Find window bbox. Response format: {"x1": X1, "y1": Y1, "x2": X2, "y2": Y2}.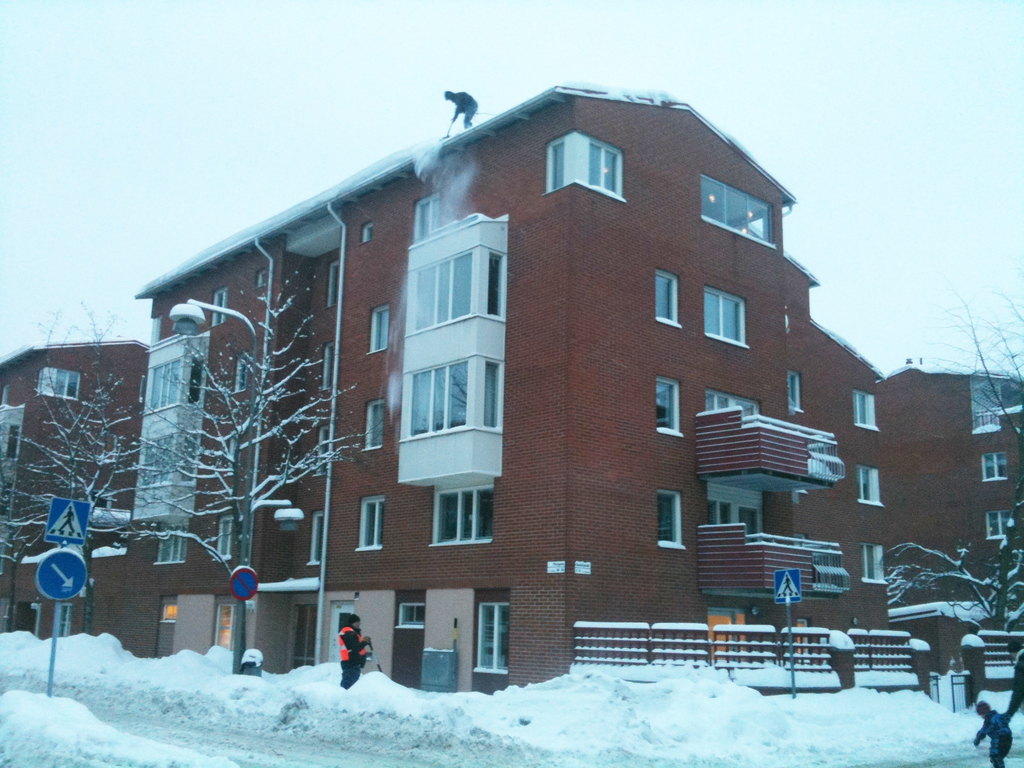
{"x1": 473, "y1": 598, "x2": 516, "y2": 675}.
